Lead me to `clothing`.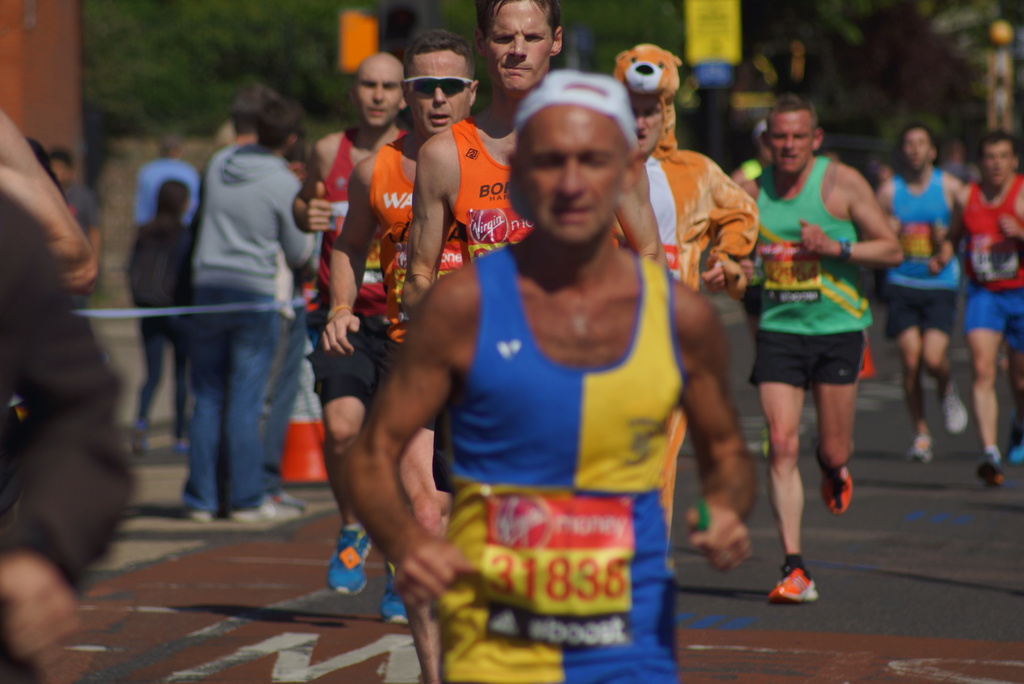
Lead to left=189, top=151, right=286, bottom=505.
